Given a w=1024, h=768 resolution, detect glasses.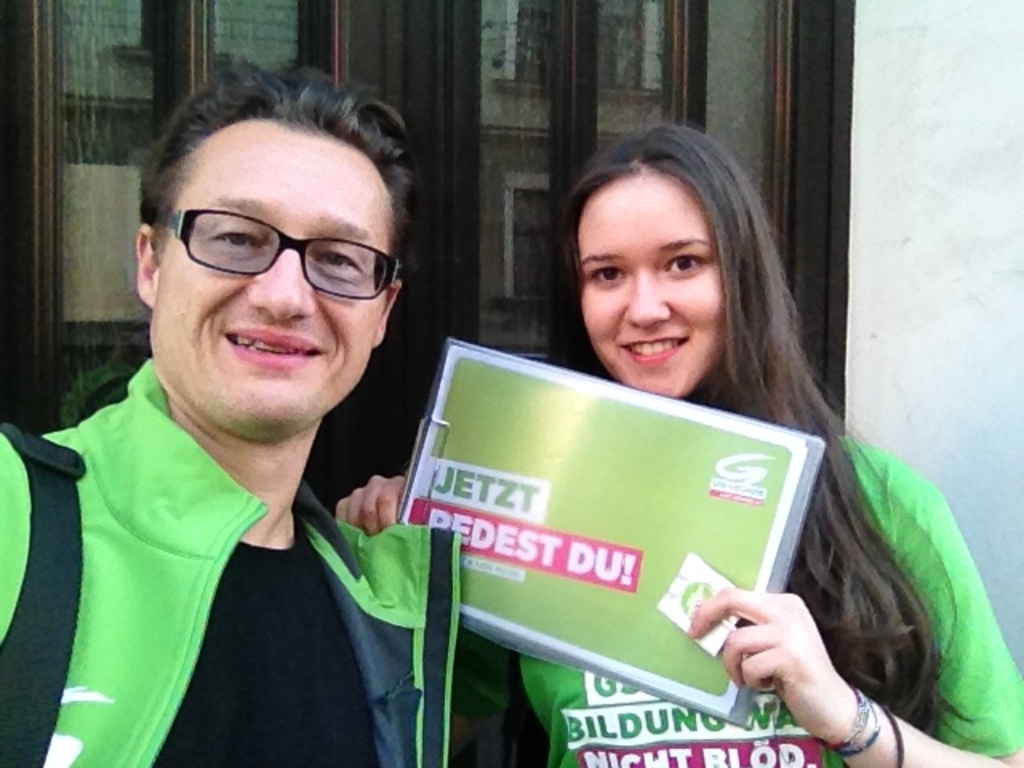
139 200 402 294.
